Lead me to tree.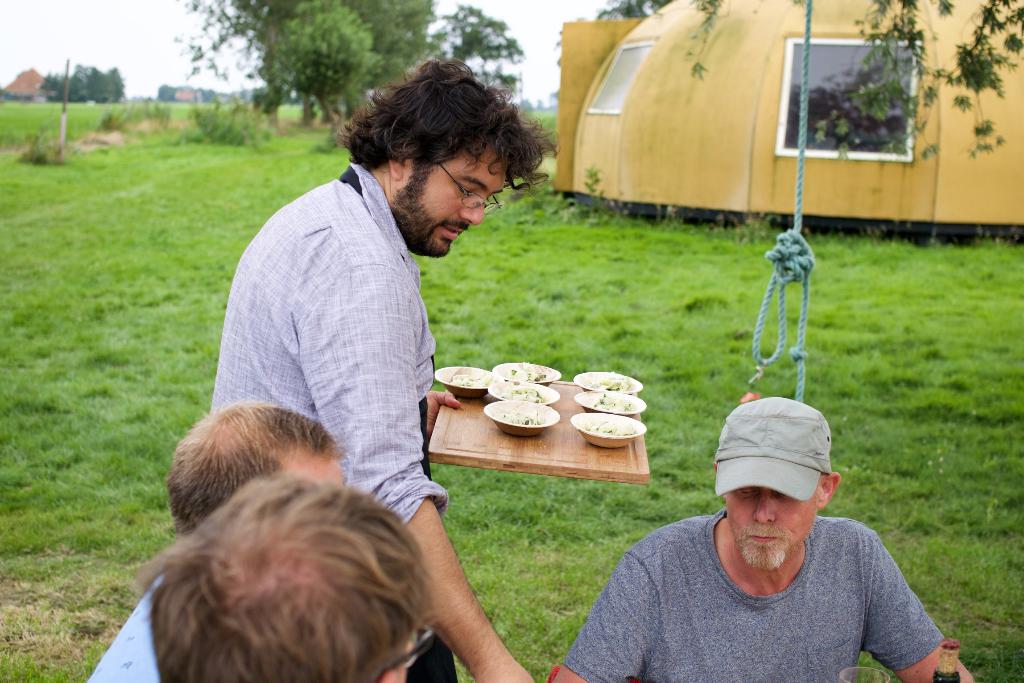
Lead to <region>173, 0, 306, 126</region>.
